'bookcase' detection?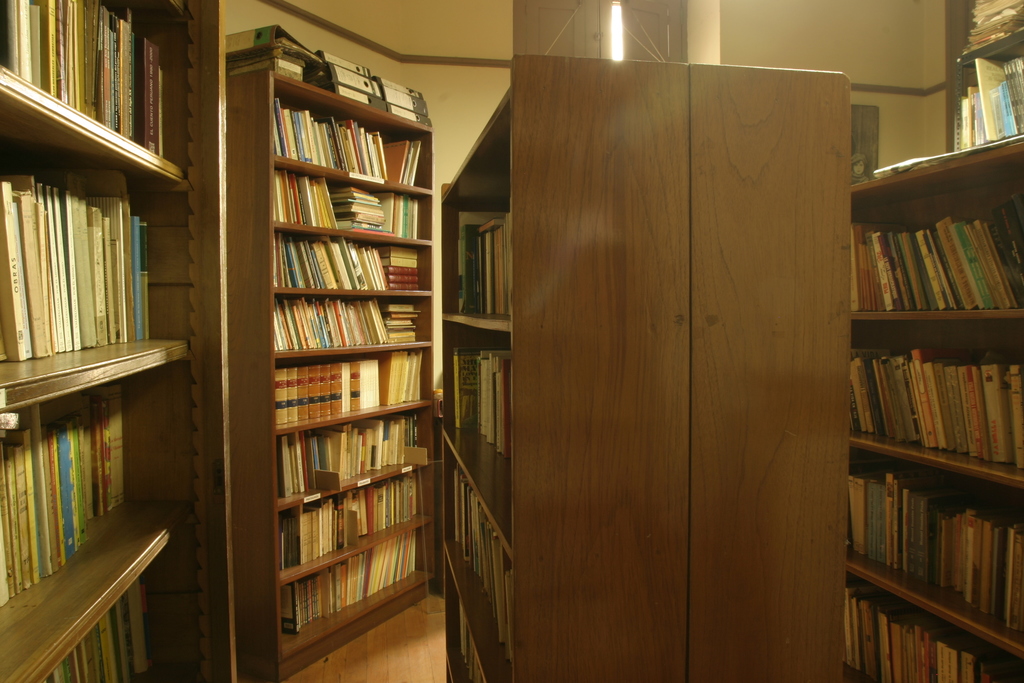
0:0:243:682
